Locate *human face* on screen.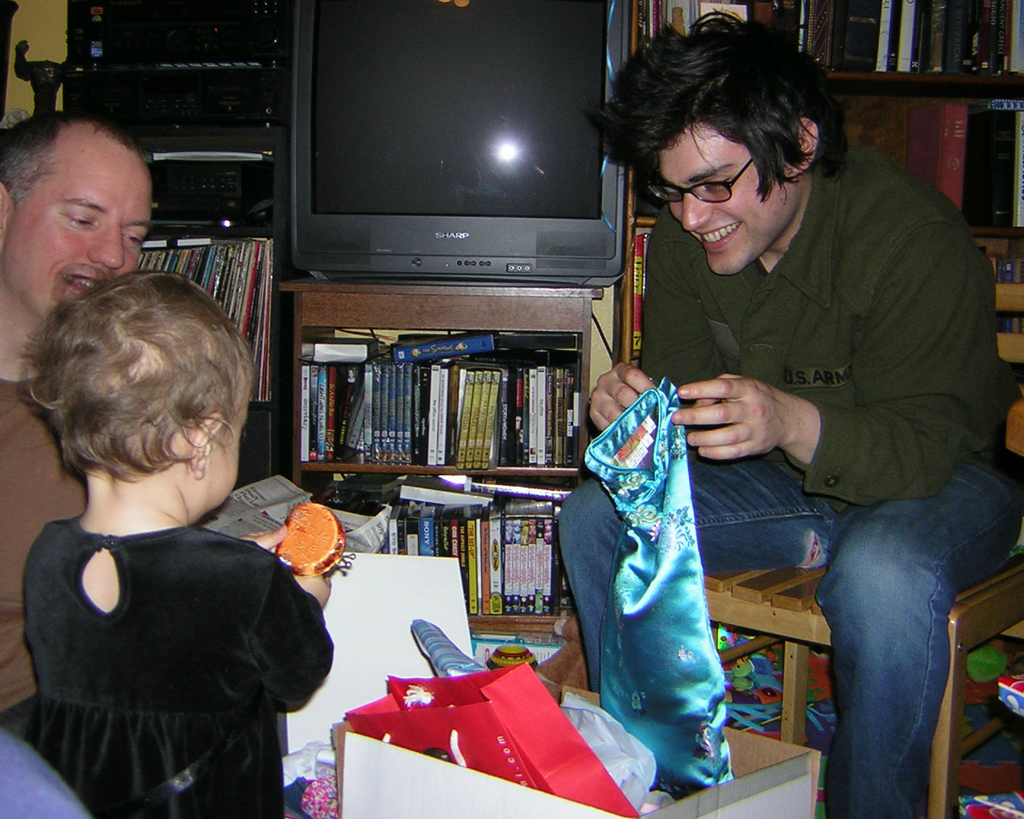
On screen at 659,125,803,278.
